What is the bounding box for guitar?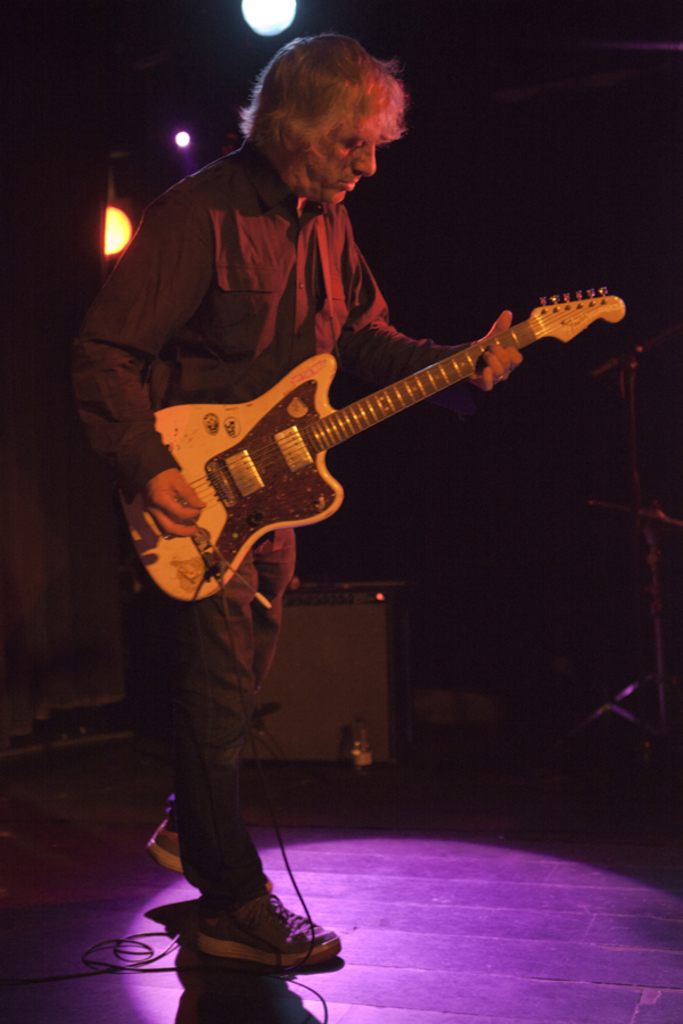
x1=118, y1=264, x2=623, y2=620.
